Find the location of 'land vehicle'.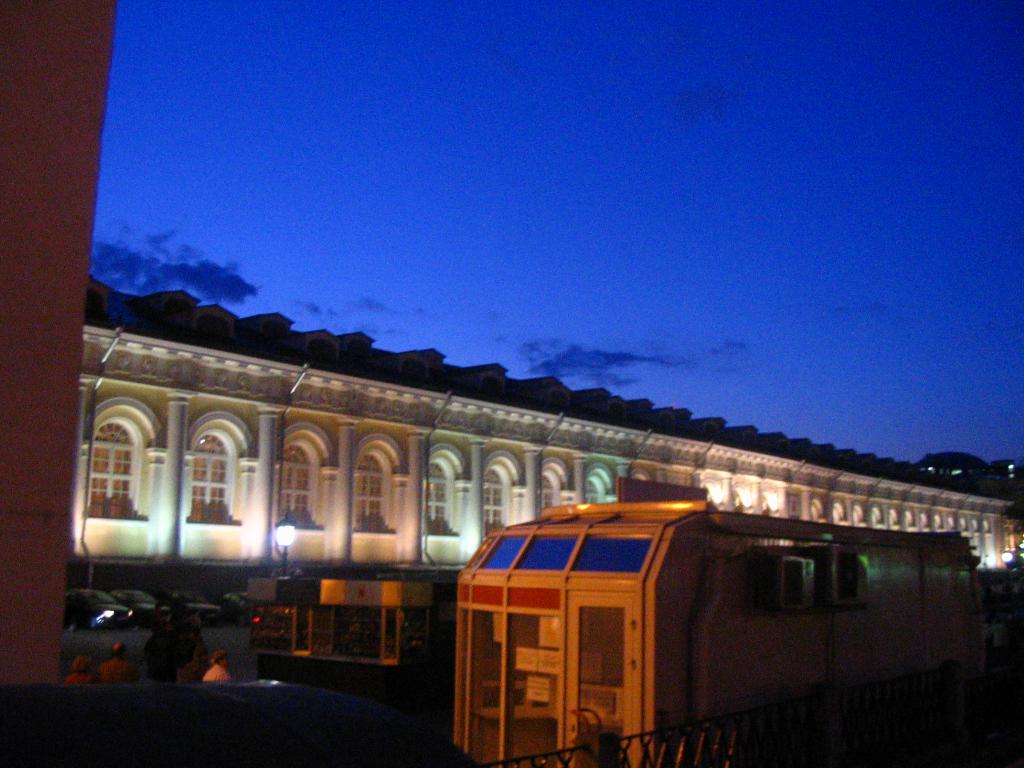
Location: 163,589,225,627.
